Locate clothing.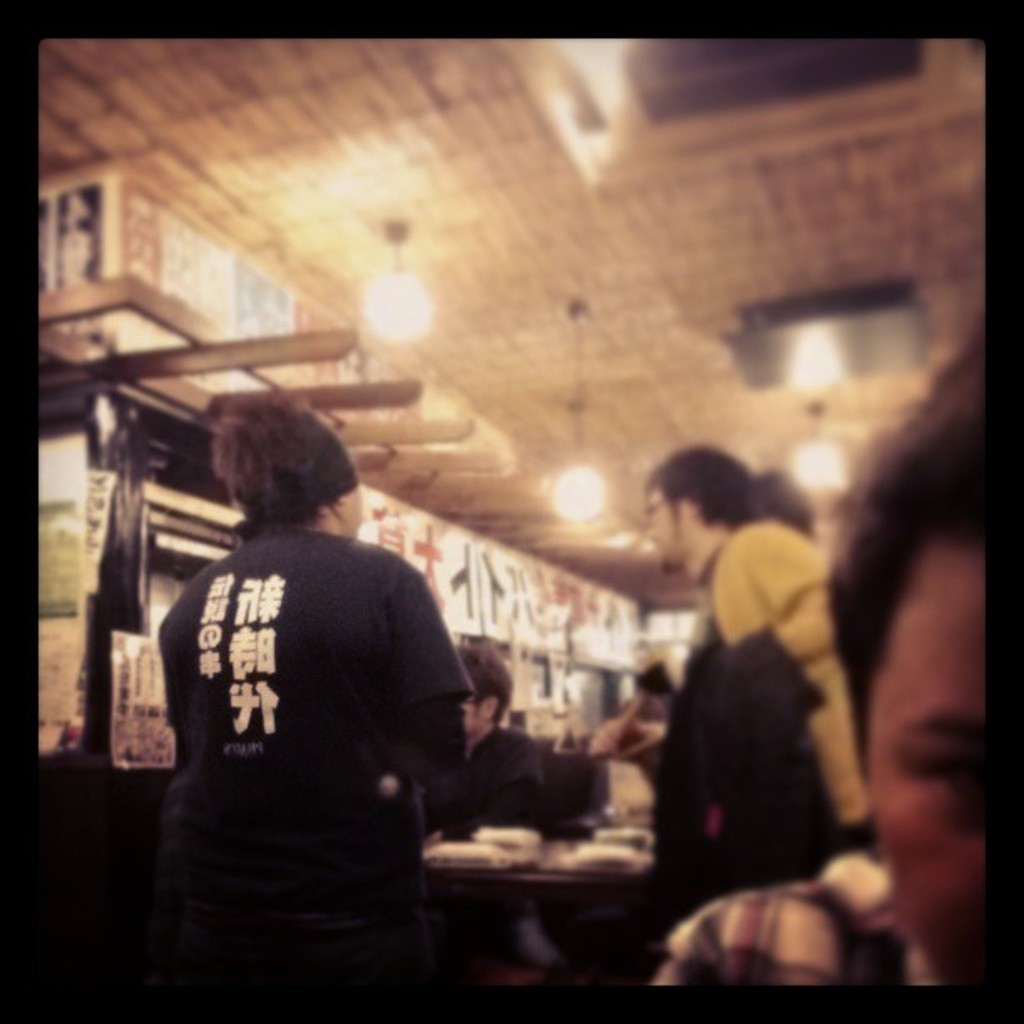
Bounding box: Rect(661, 853, 940, 997).
